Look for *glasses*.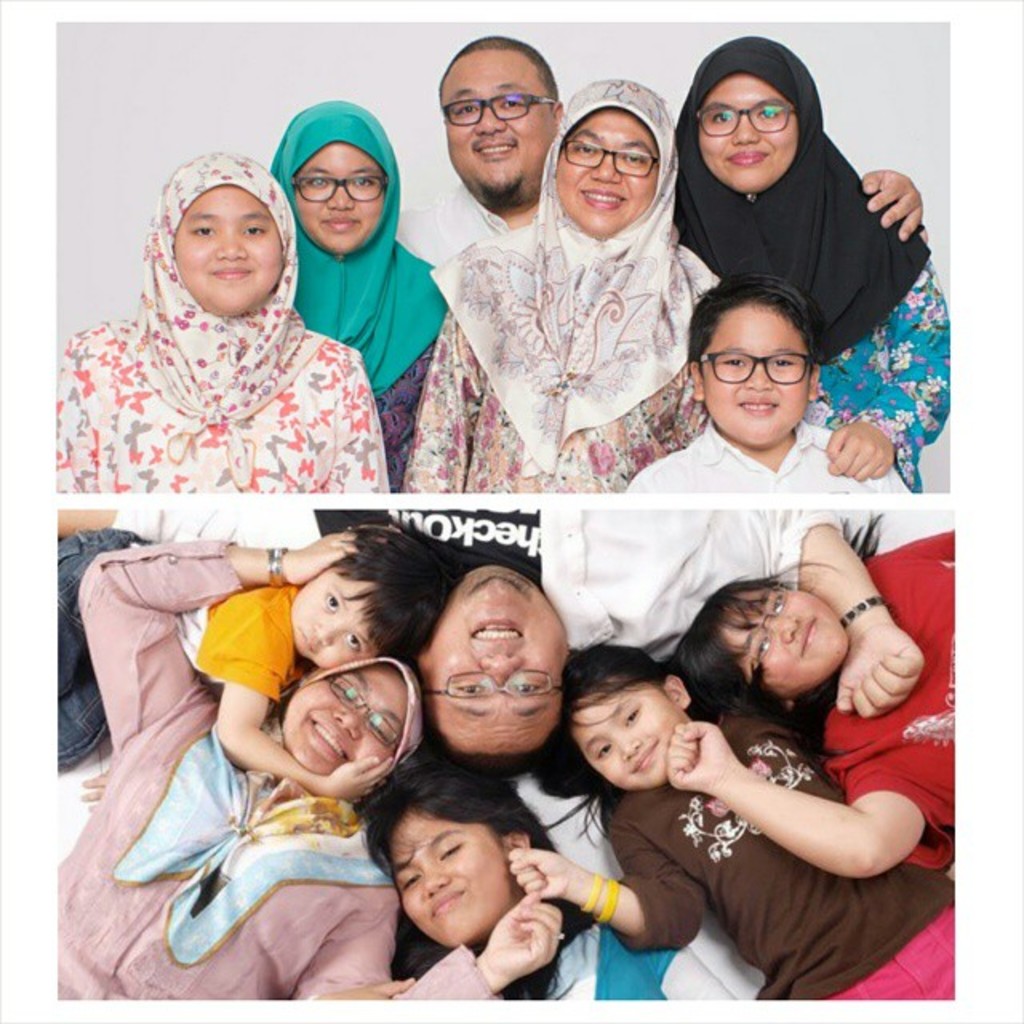
Found: 325:670:403:755.
